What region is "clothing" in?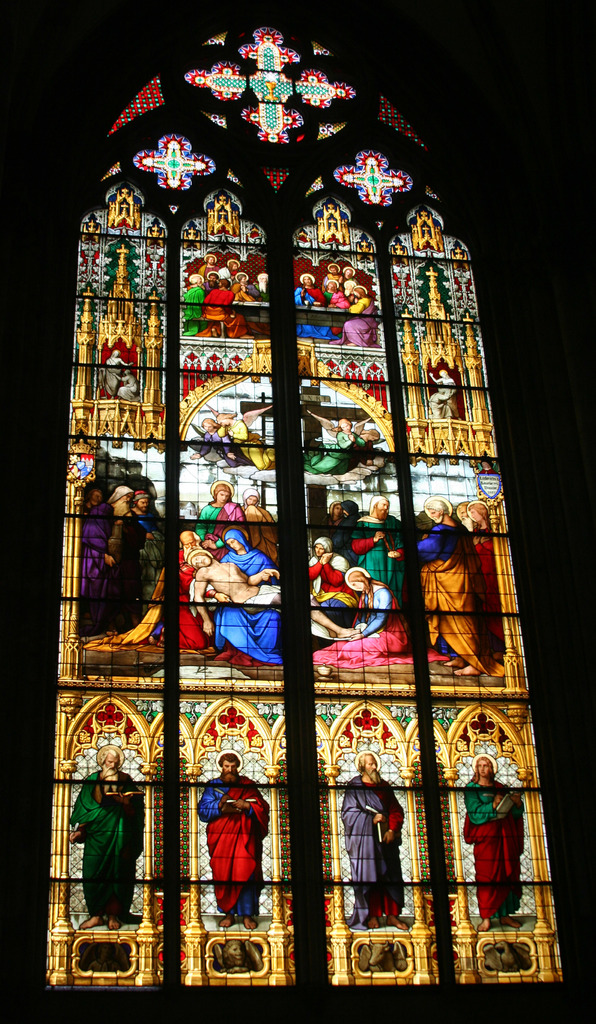
crop(460, 772, 525, 909).
